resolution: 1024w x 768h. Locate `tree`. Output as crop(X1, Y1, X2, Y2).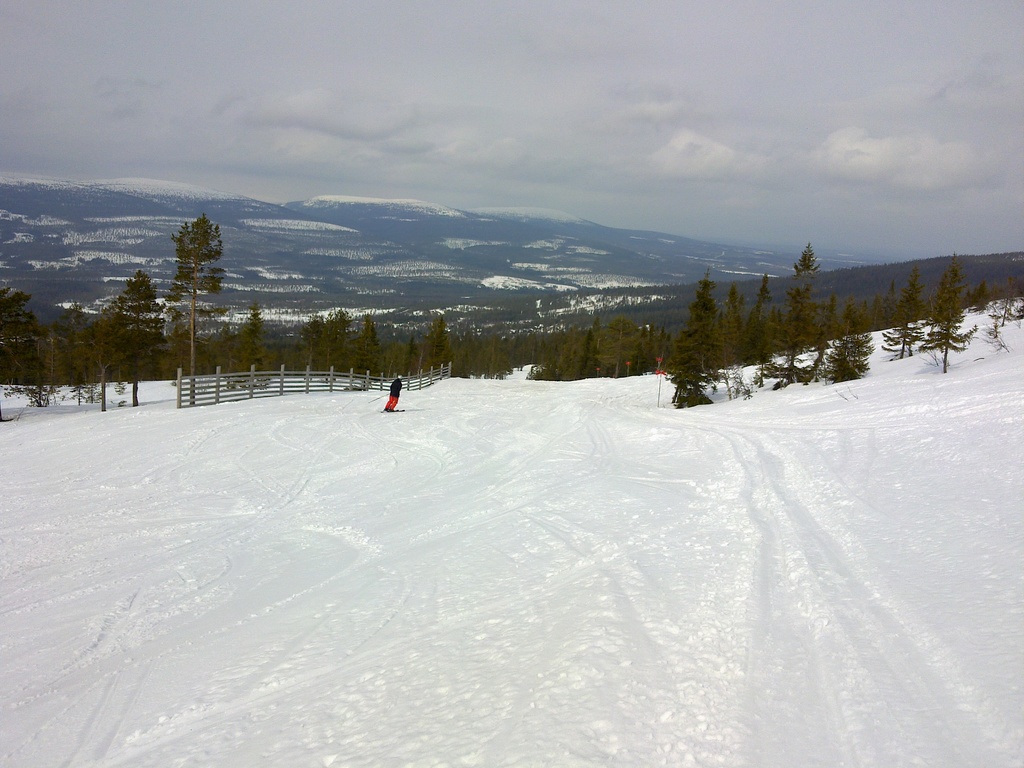
crop(768, 242, 820, 391).
